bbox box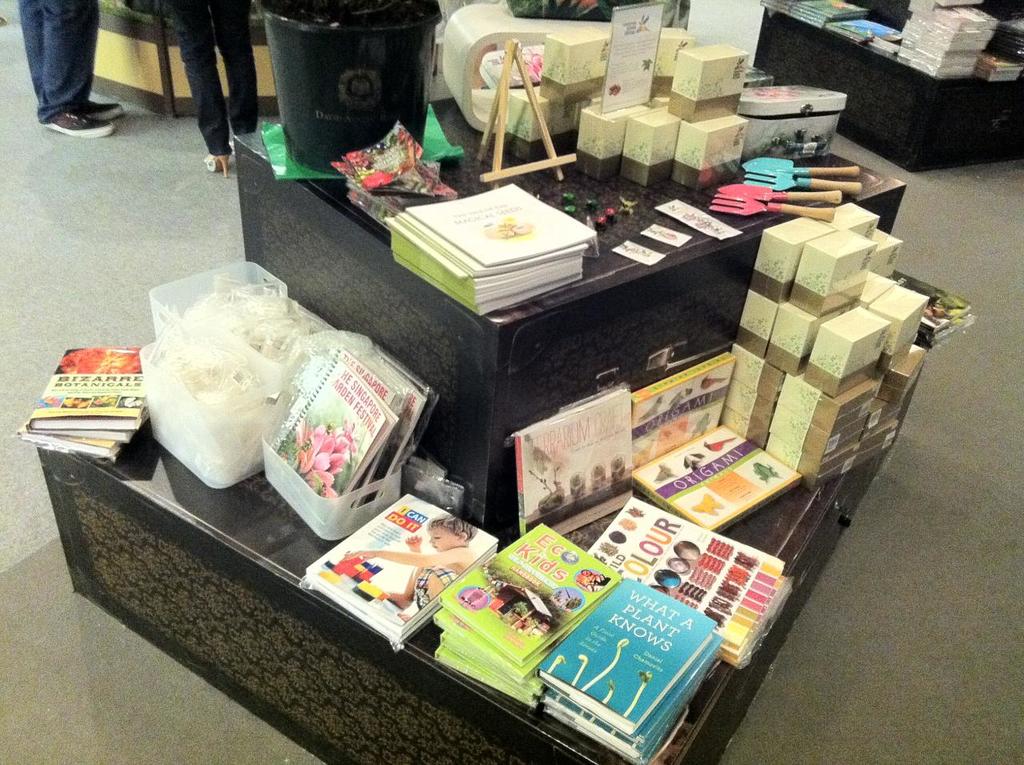
left=802, top=303, right=889, bottom=393
